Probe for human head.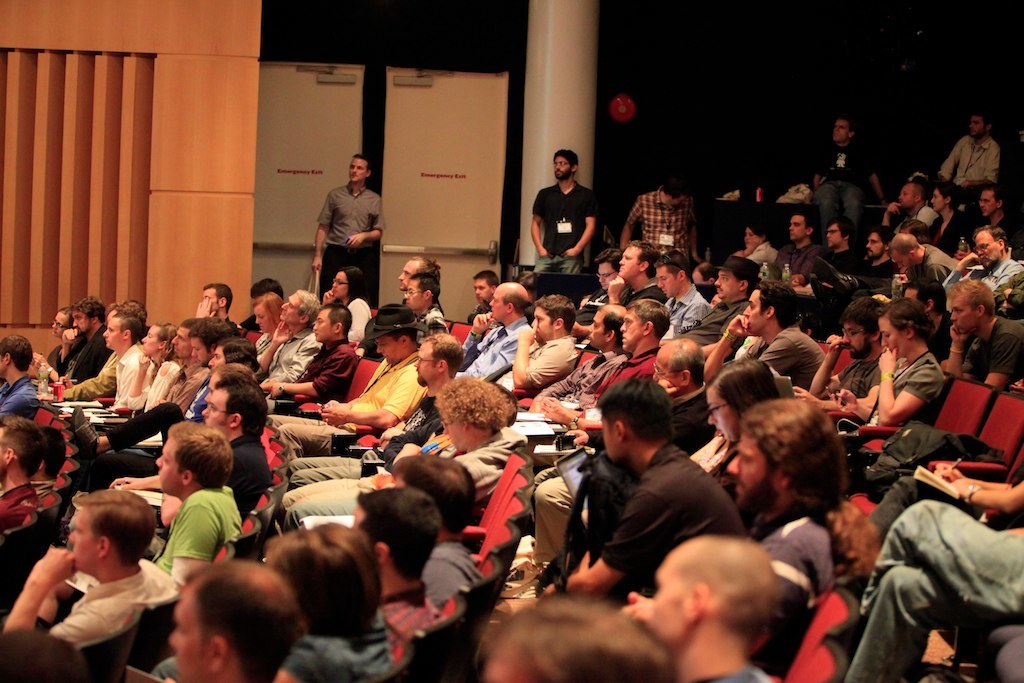
Probe result: 787, 213, 818, 242.
